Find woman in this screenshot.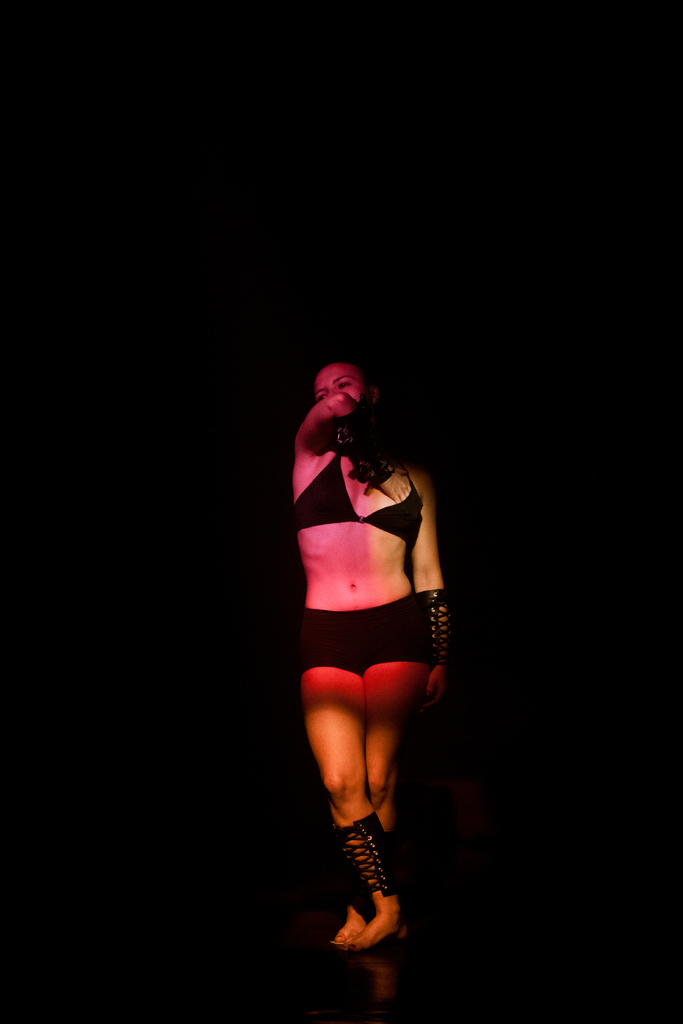
The bounding box for woman is bbox(274, 335, 464, 949).
